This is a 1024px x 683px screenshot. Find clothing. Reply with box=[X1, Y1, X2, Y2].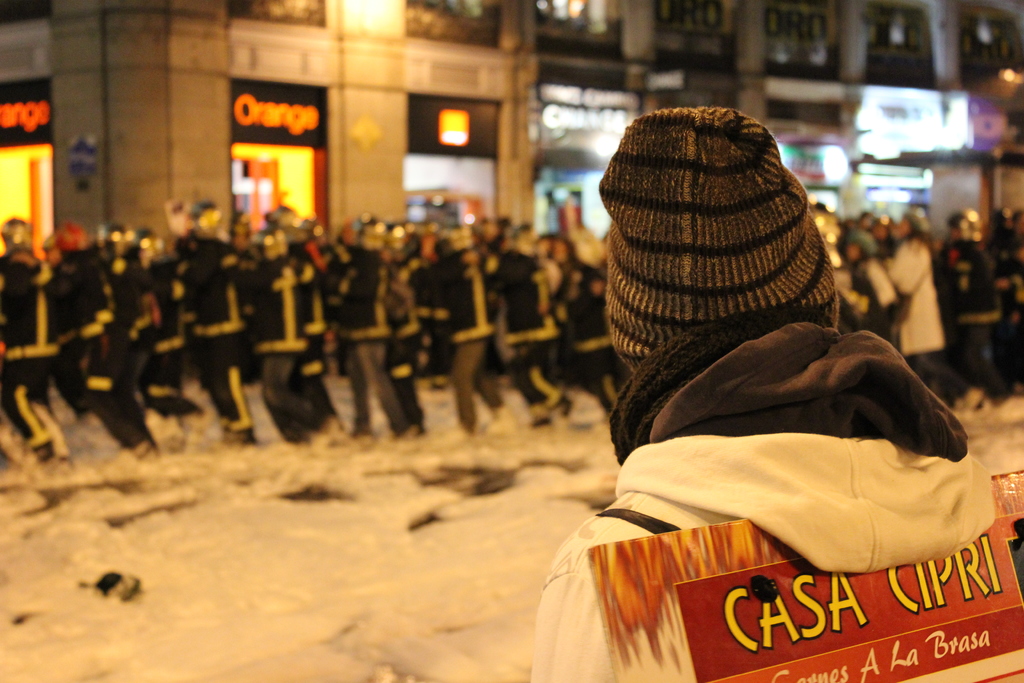
box=[444, 224, 502, 431].
